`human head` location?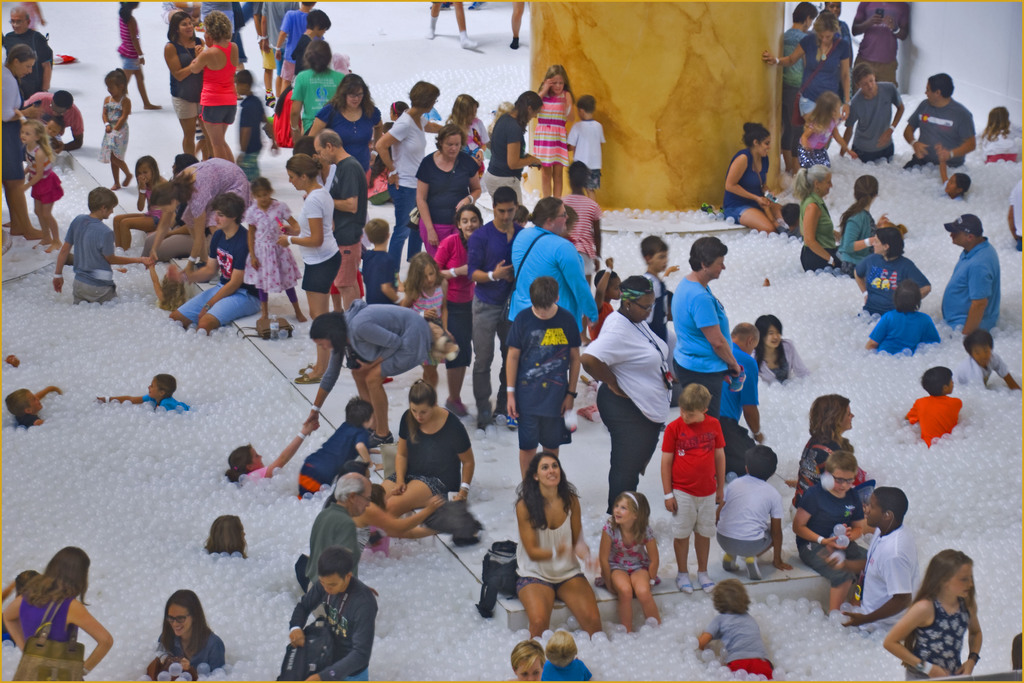
(x1=825, y1=0, x2=844, y2=19)
